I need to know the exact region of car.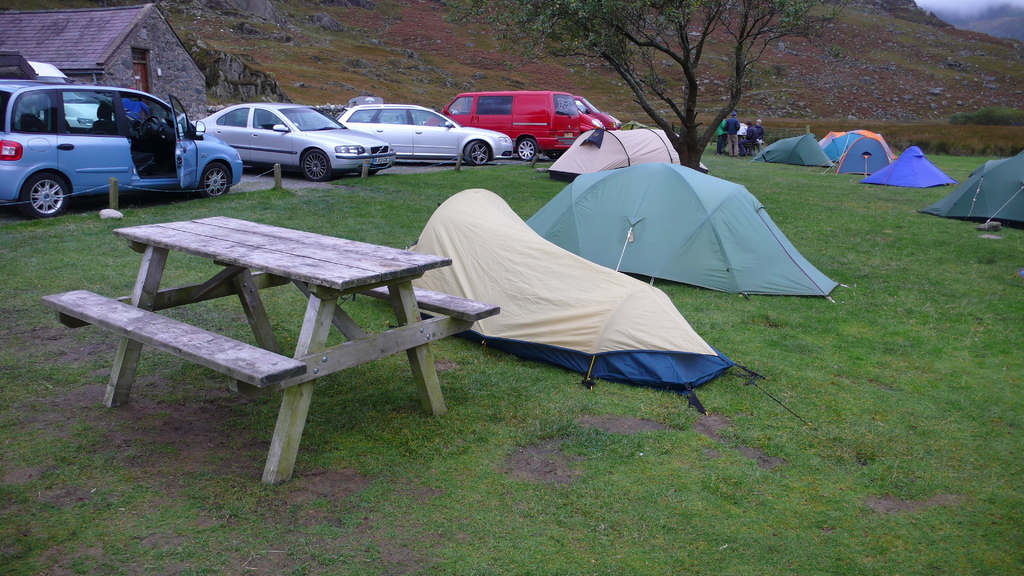
Region: rect(6, 70, 207, 203).
